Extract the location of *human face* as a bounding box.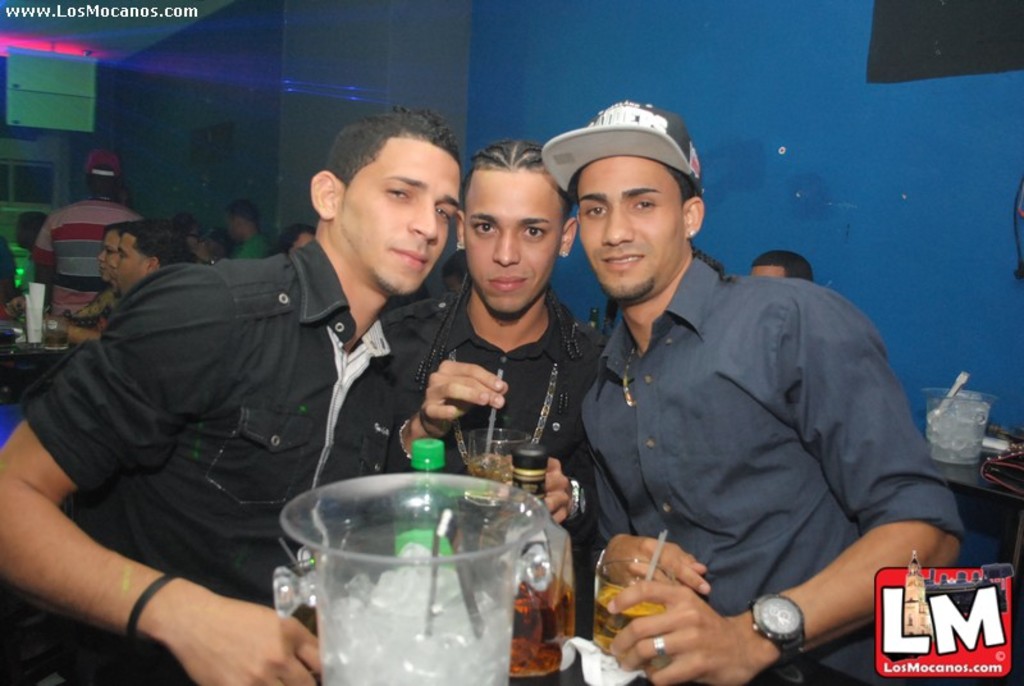
rect(224, 212, 238, 243).
